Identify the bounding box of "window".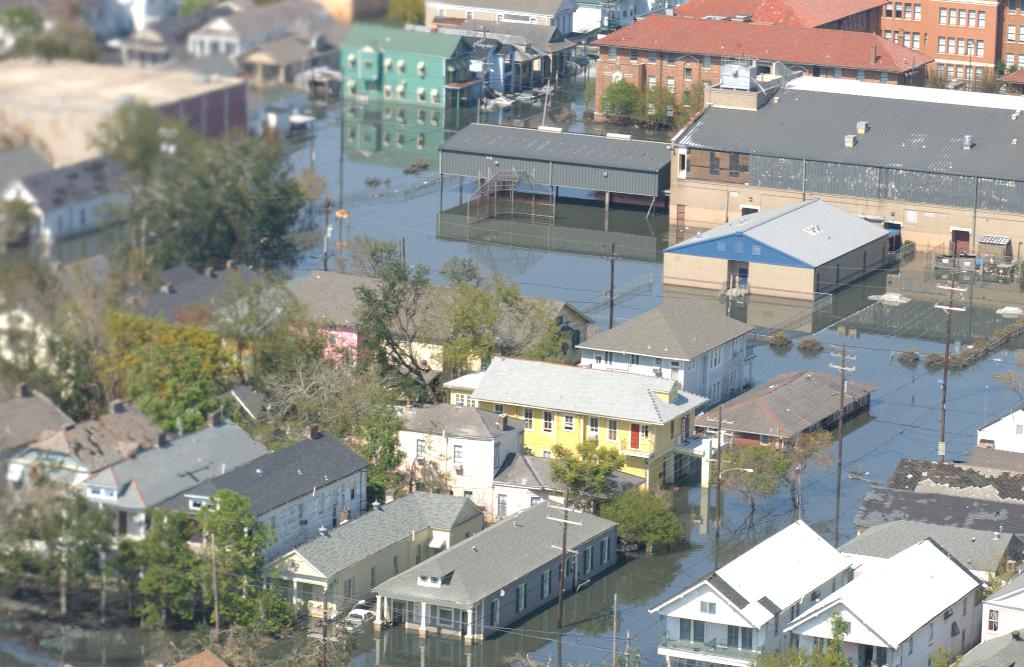
417,441,422,458.
